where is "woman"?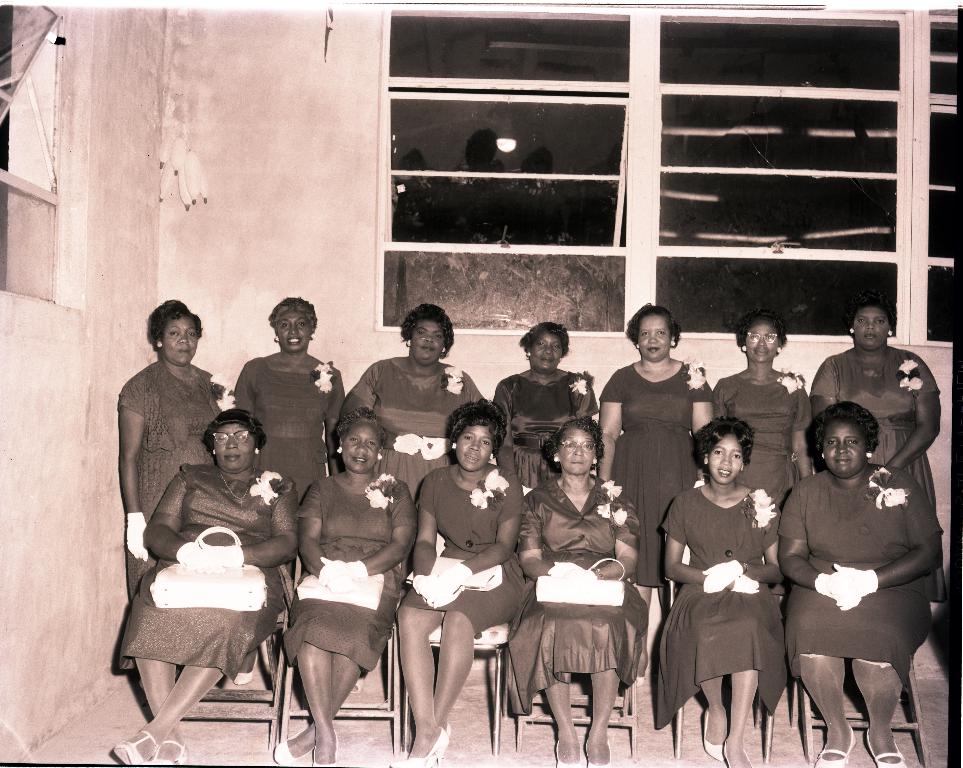
bbox=[713, 313, 811, 512].
